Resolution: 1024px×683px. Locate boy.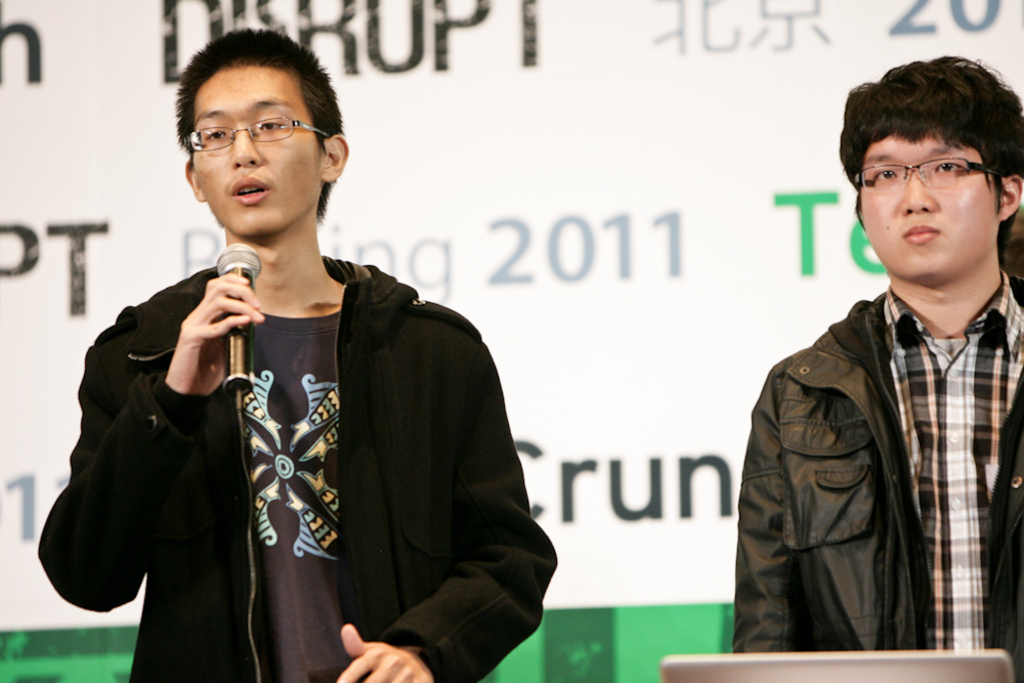
(x1=744, y1=77, x2=1016, y2=655).
